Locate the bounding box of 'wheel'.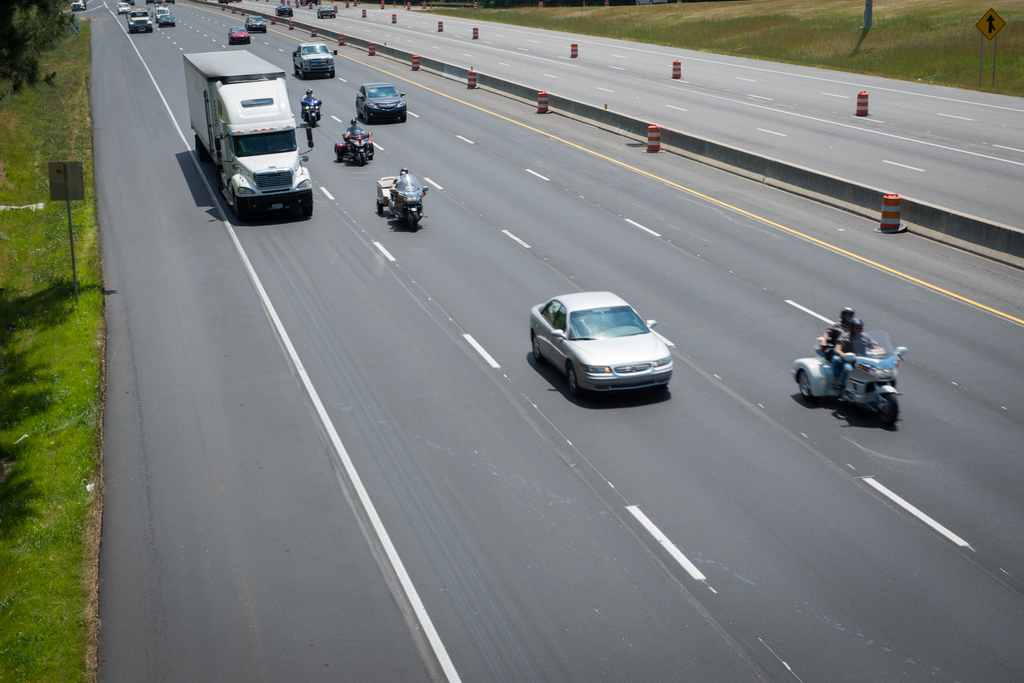
Bounding box: region(334, 147, 342, 163).
